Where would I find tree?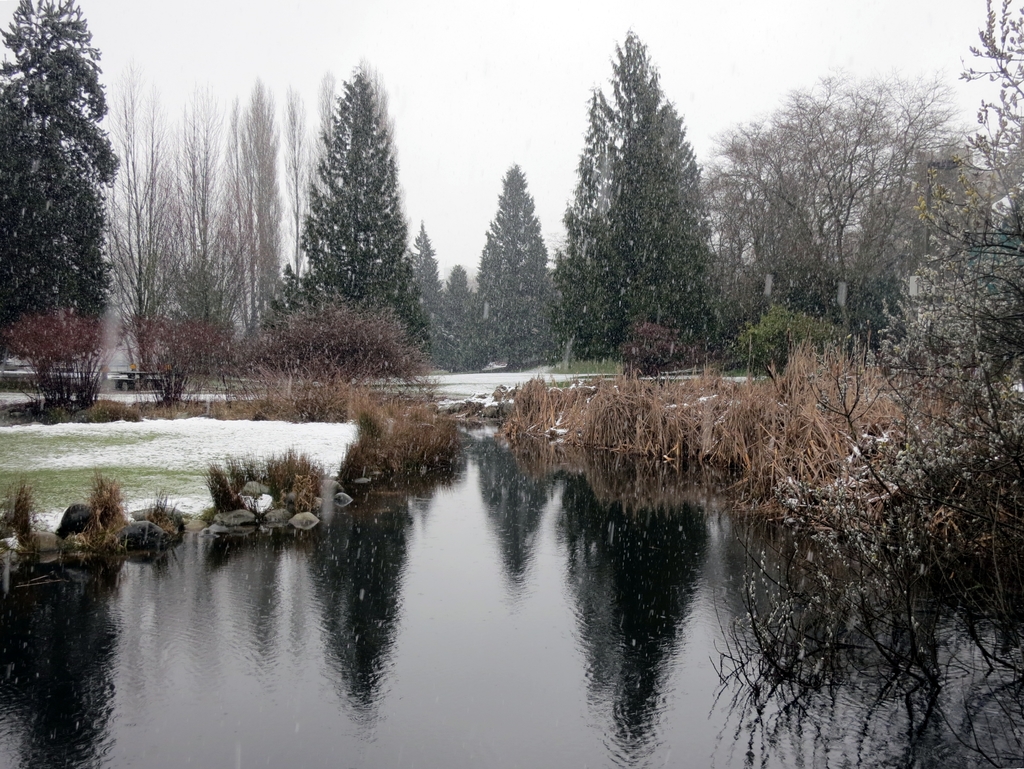
At rect(950, 0, 1023, 257).
